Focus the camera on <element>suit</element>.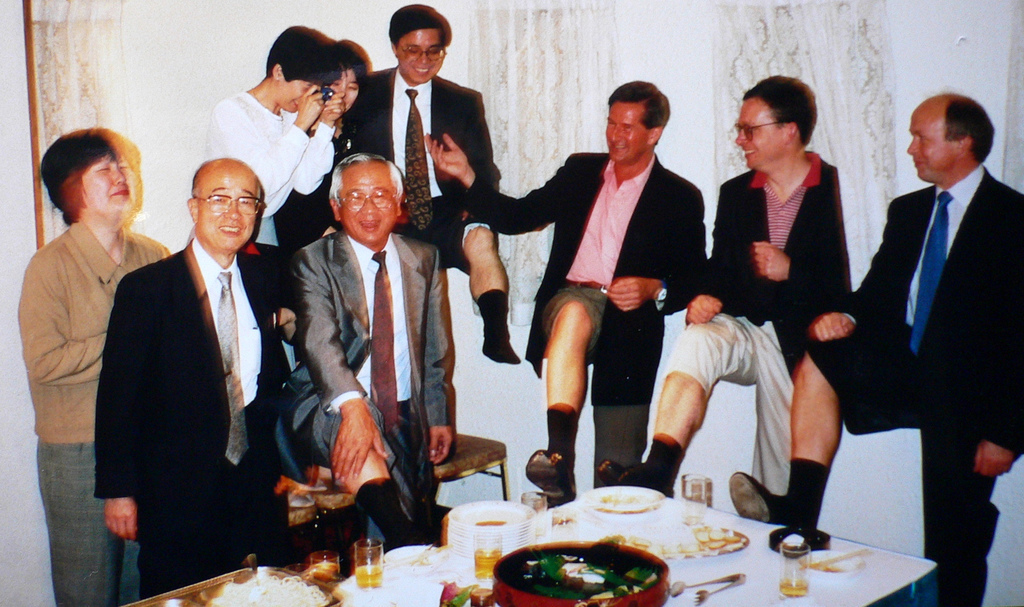
Focus region: left=801, top=166, right=1023, bottom=606.
